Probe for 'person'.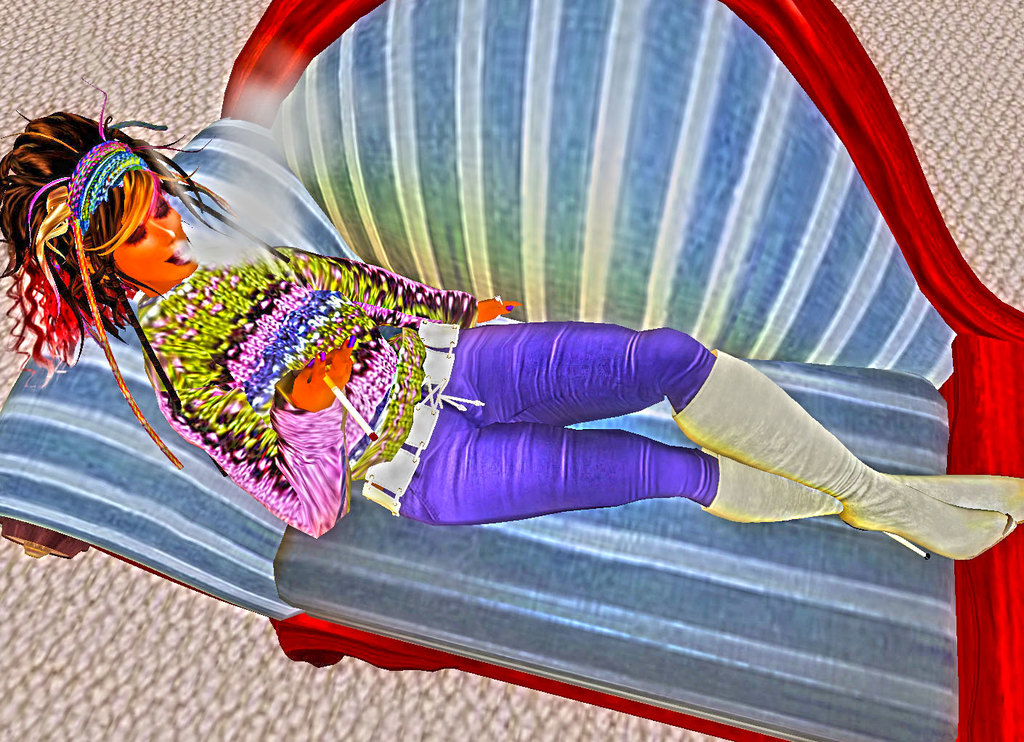
Probe result: (0,73,1023,561).
